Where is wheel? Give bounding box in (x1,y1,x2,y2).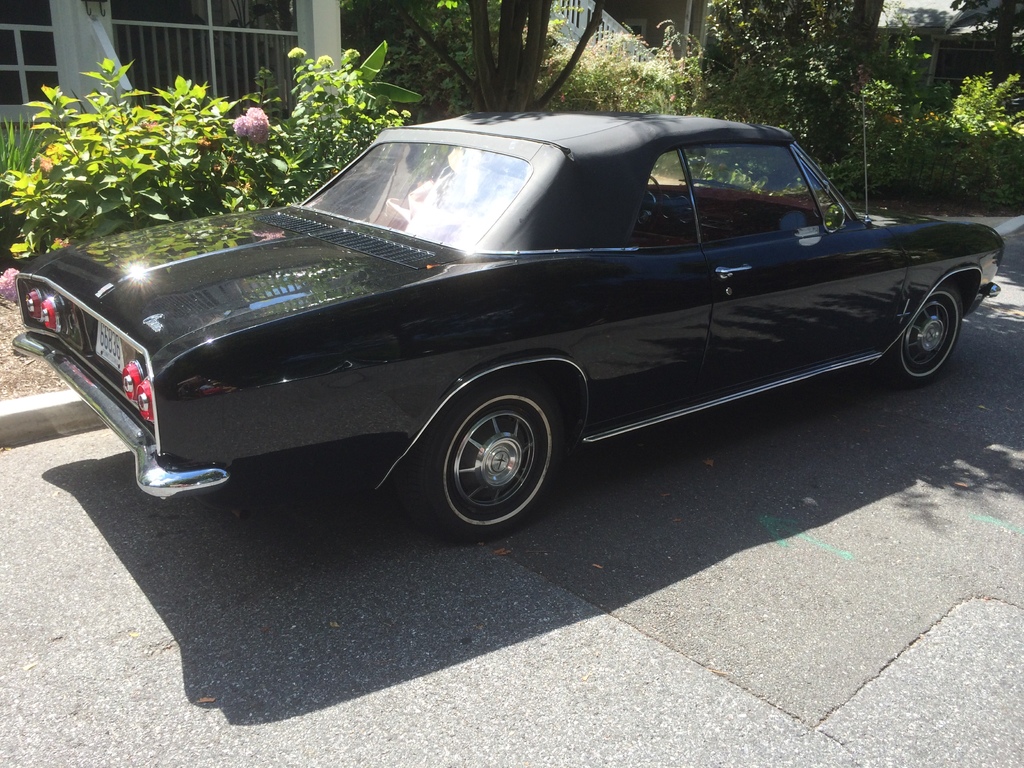
(391,372,572,557).
